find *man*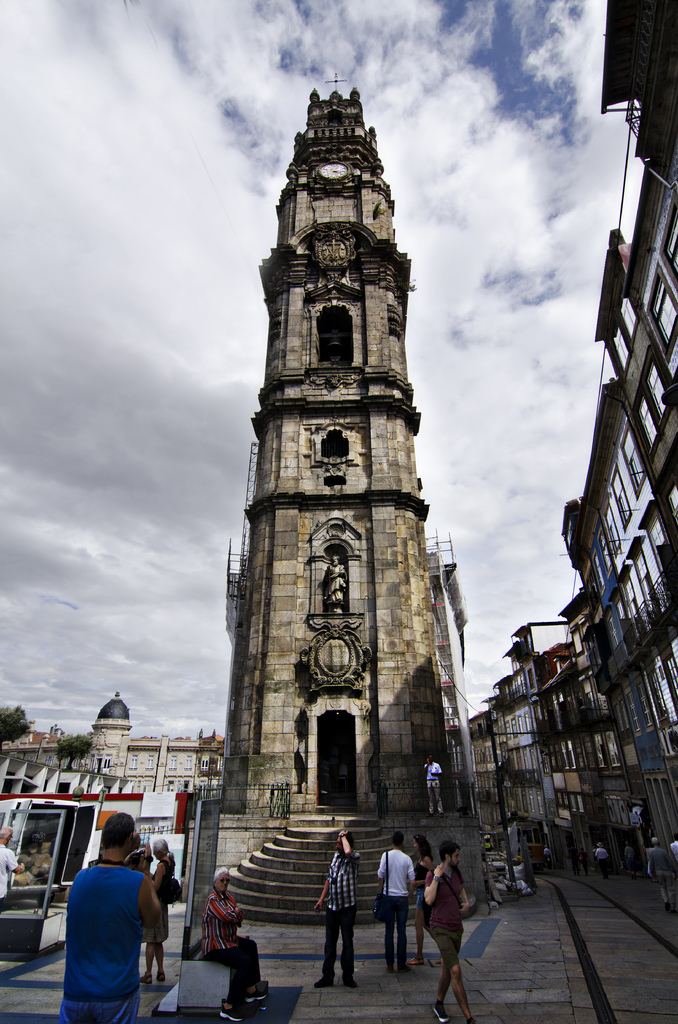
bbox=(321, 554, 346, 609)
